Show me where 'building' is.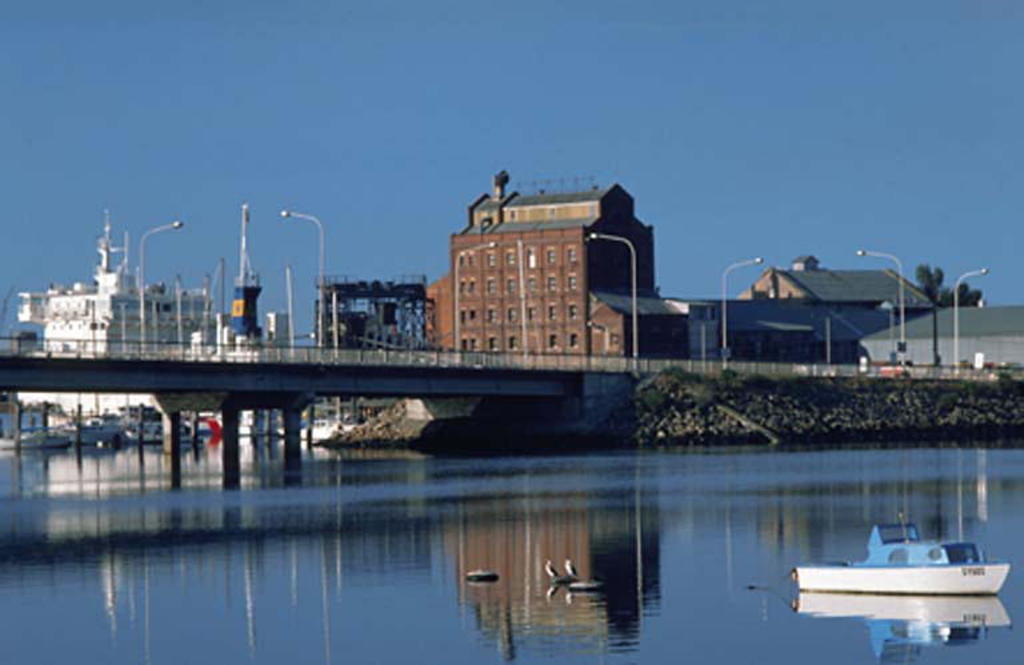
'building' is at bbox=(740, 265, 943, 303).
